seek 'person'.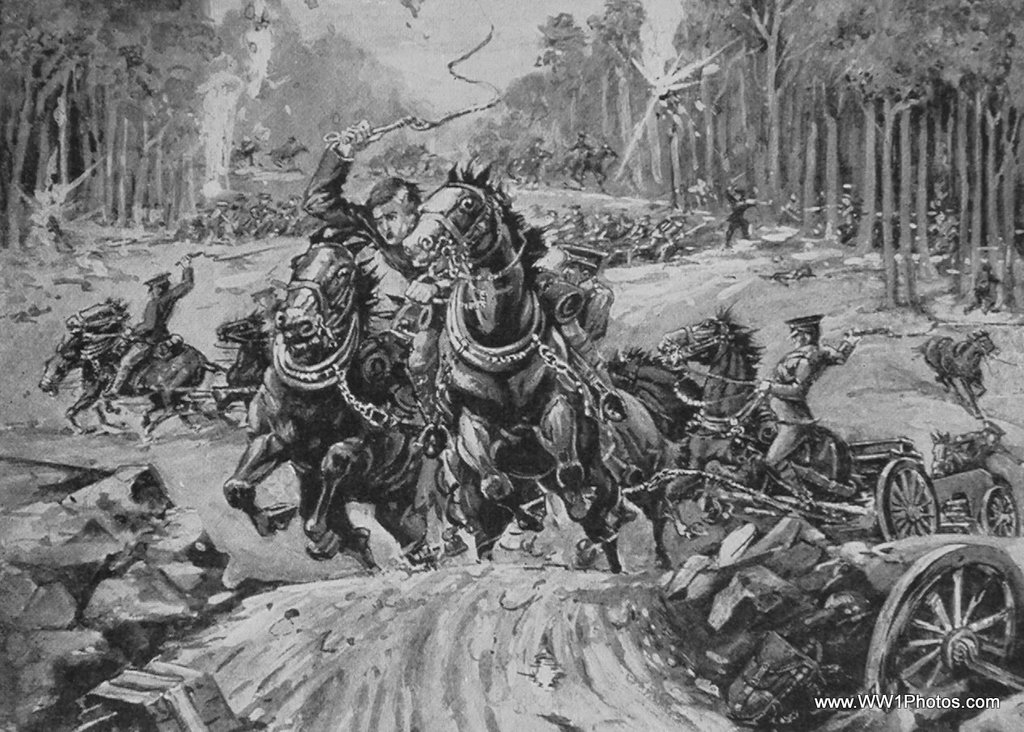
pyautogui.locateOnScreen(754, 310, 862, 469).
